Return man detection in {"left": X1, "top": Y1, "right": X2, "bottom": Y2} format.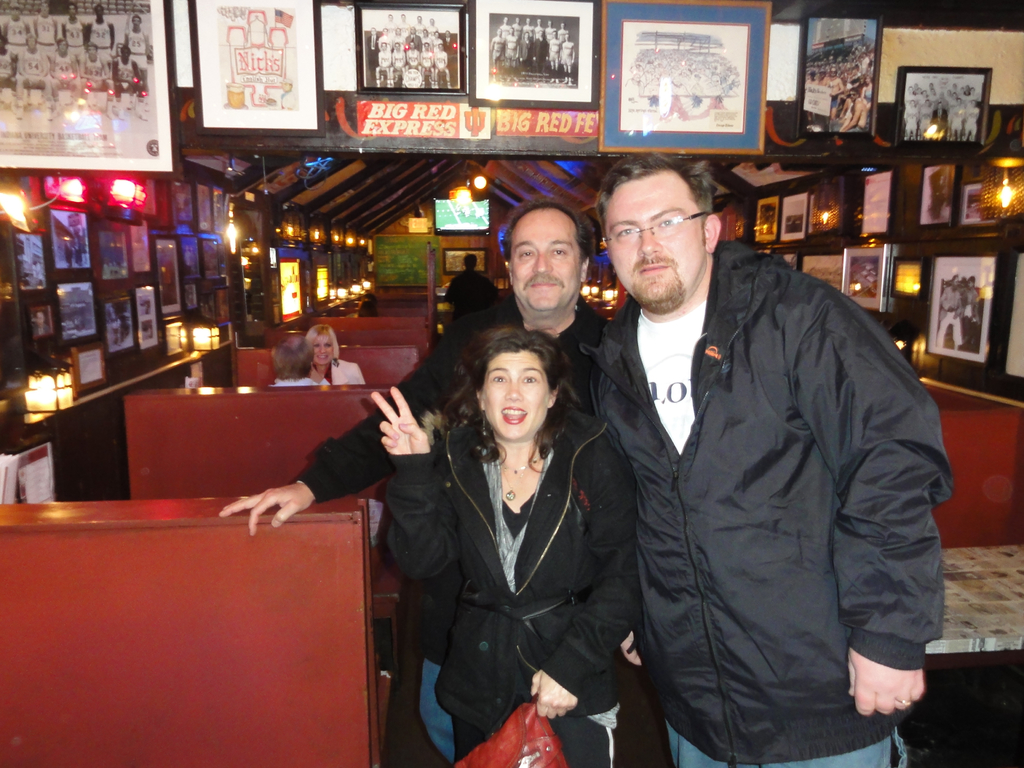
{"left": 267, "top": 333, "right": 320, "bottom": 388}.
